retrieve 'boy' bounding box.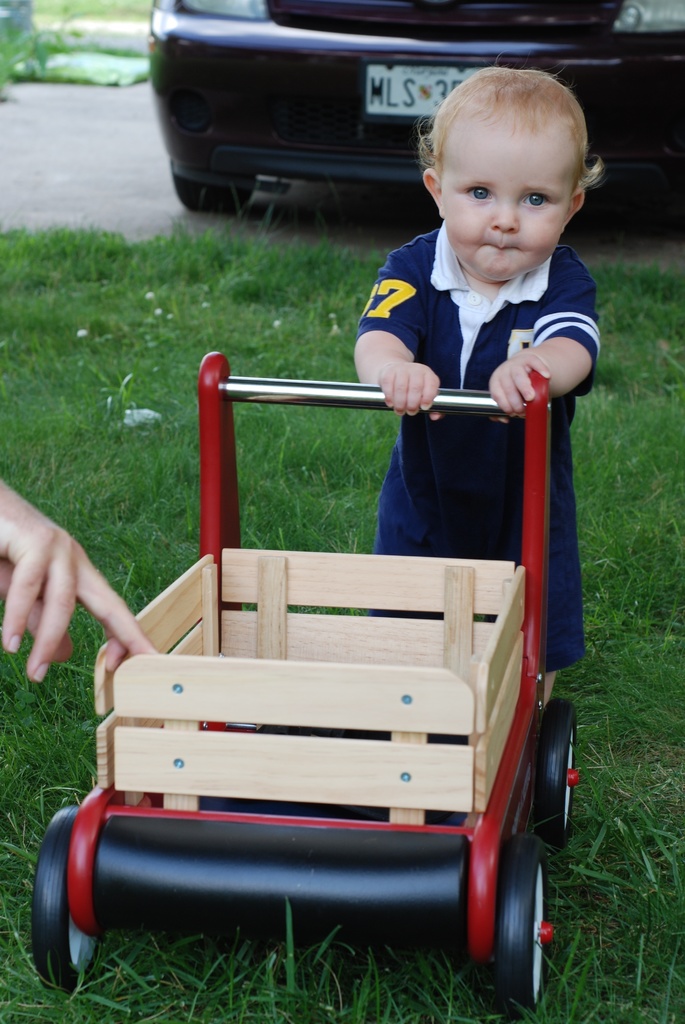
Bounding box: {"x1": 275, "y1": 82, "x2": 608, "y2": 700}.
